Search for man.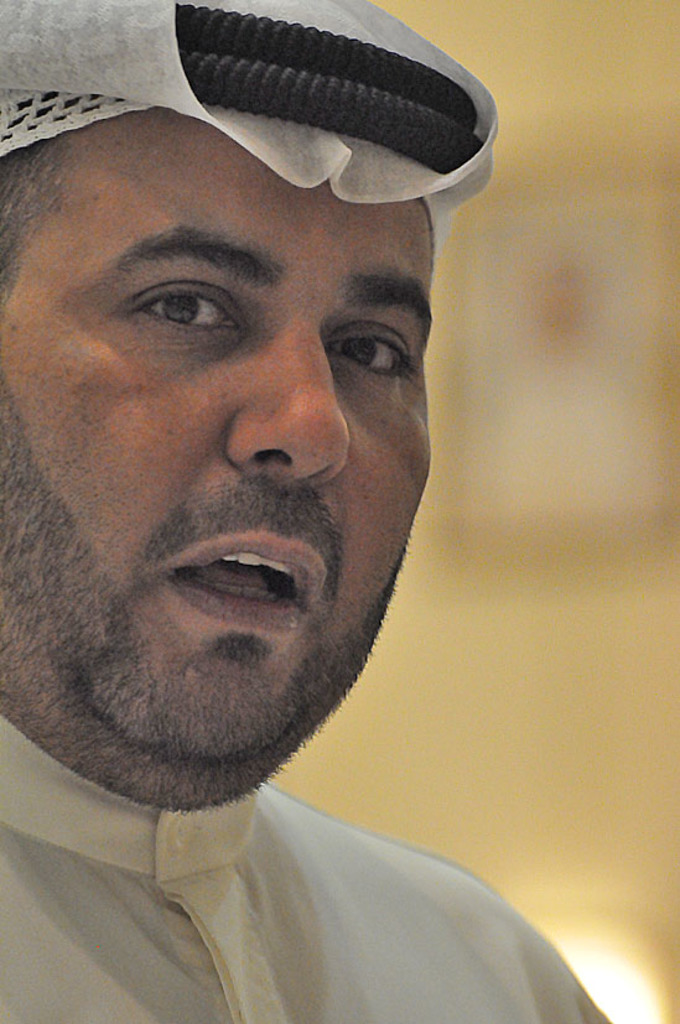
Found at 0 2 583 1003.
